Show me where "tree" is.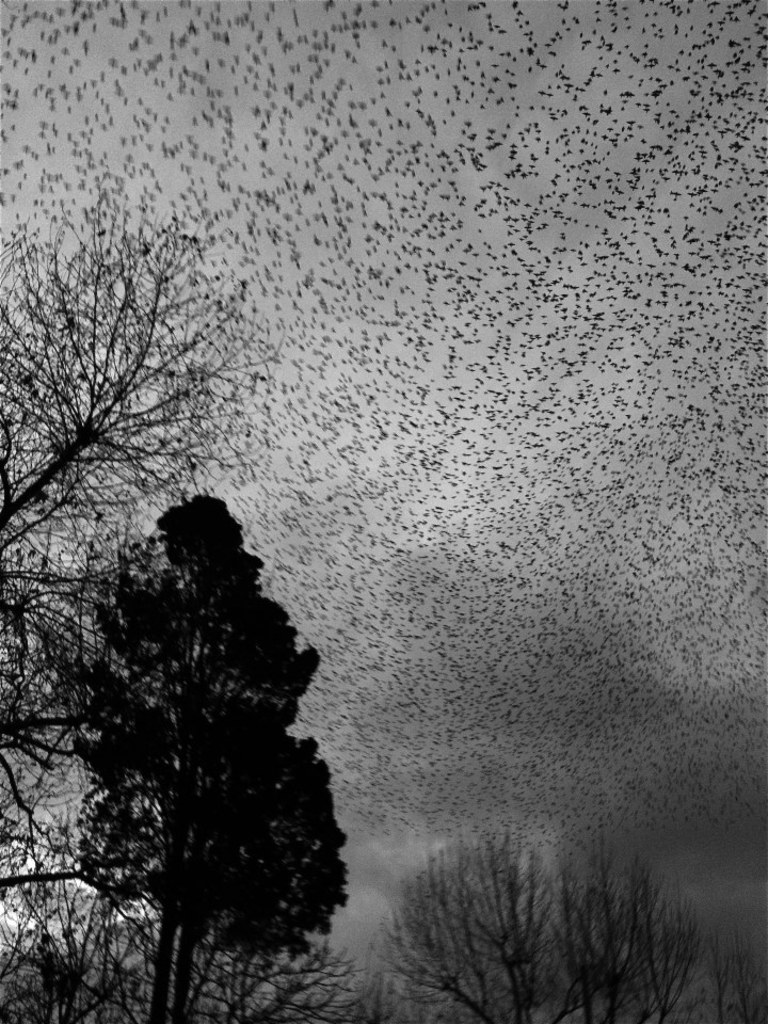
"tree" is at [31,469,348,1005].
